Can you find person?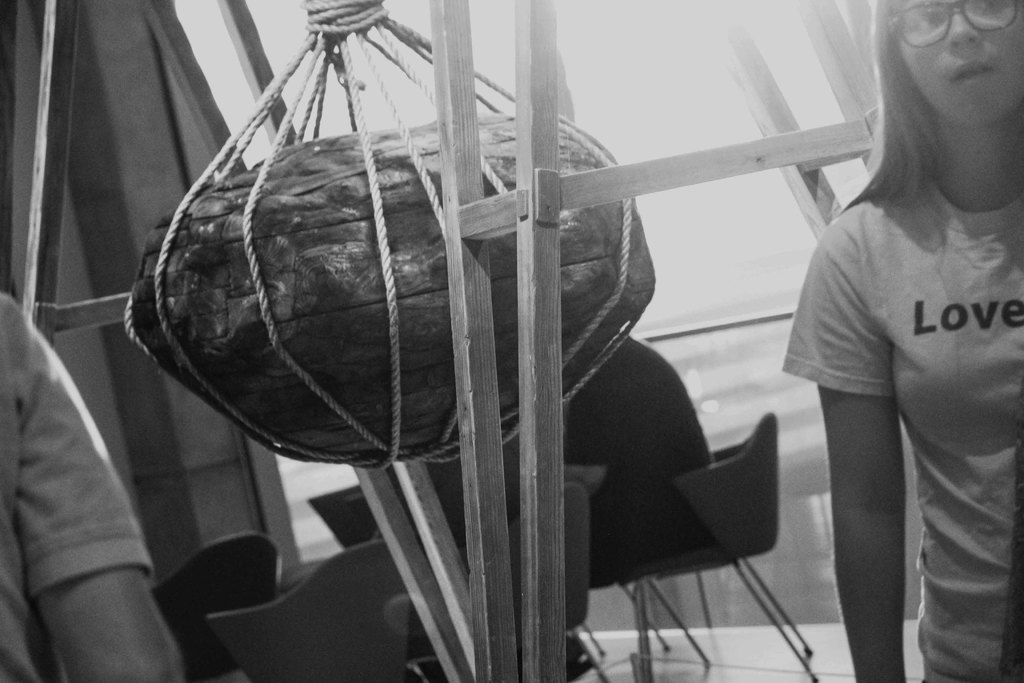
Yes, bounding box: [x1=0, y1=290, x2=191, y2=682].
